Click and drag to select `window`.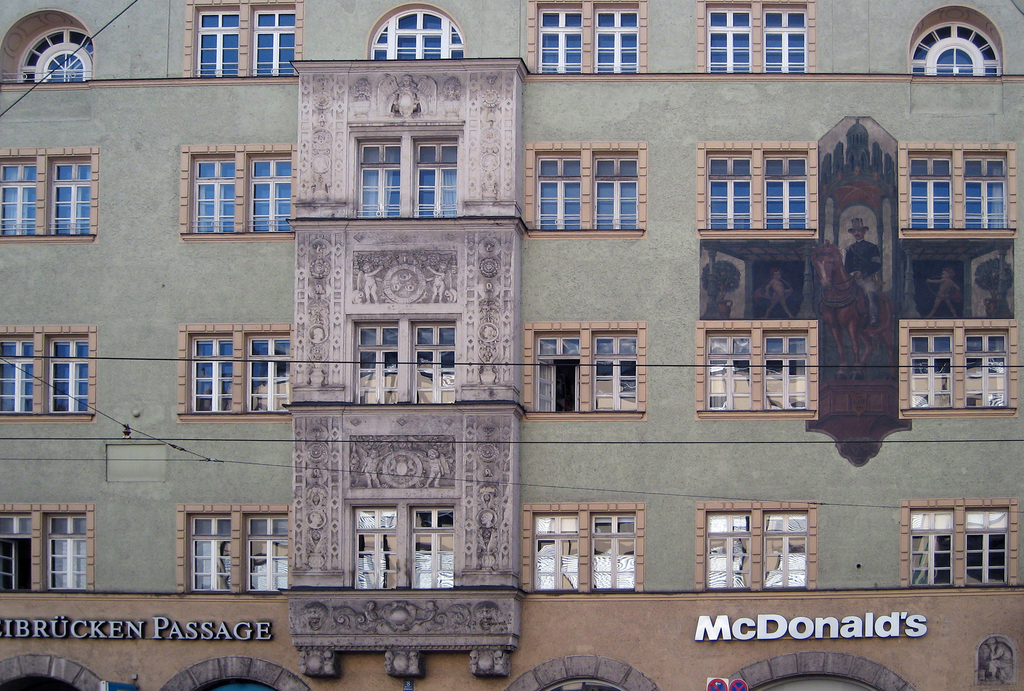
Selection: region(698, 0, 820, 81).
